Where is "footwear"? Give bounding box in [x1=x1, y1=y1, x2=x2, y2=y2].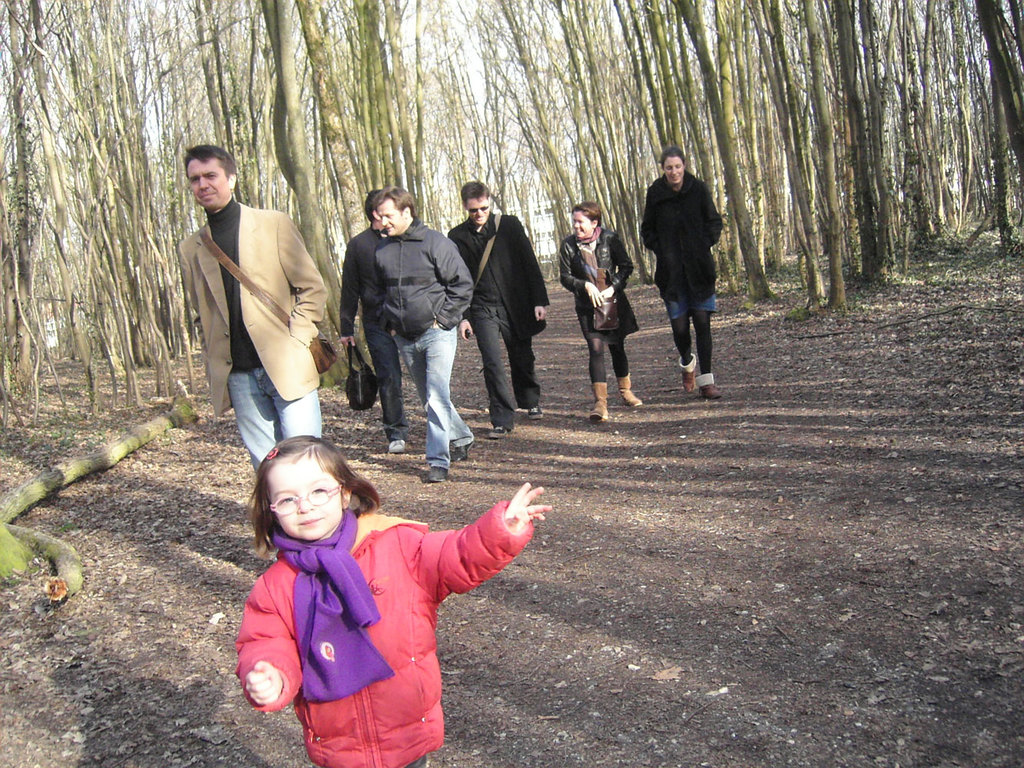
[x1=680, y1=349, x2=701, y2=389].
